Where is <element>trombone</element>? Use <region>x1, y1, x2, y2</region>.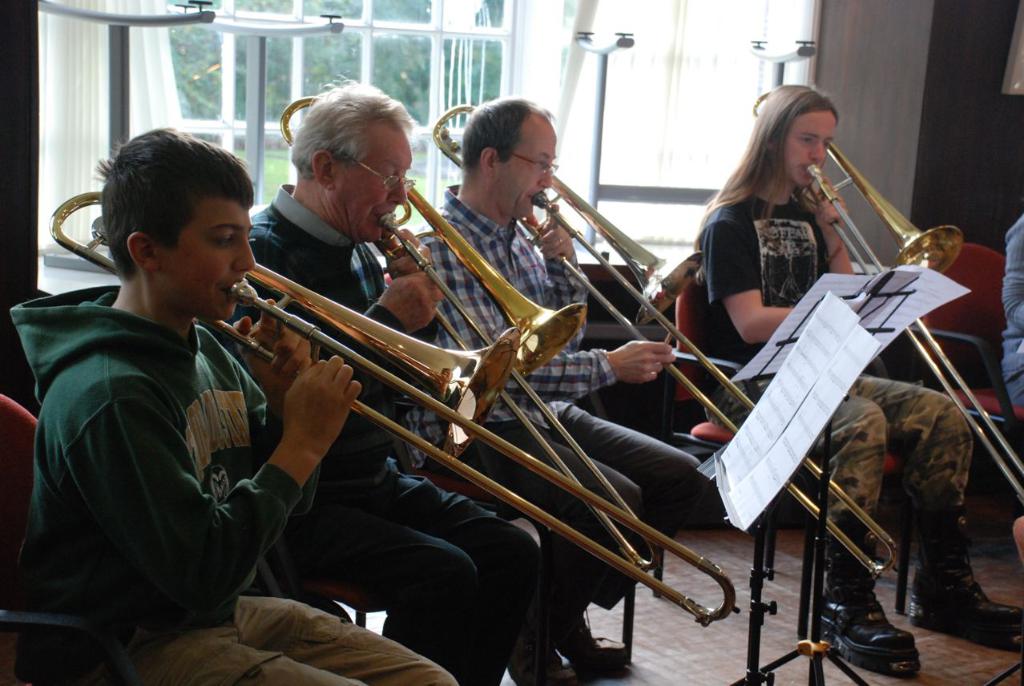
<region>431, 103, 897, 576</region>.
